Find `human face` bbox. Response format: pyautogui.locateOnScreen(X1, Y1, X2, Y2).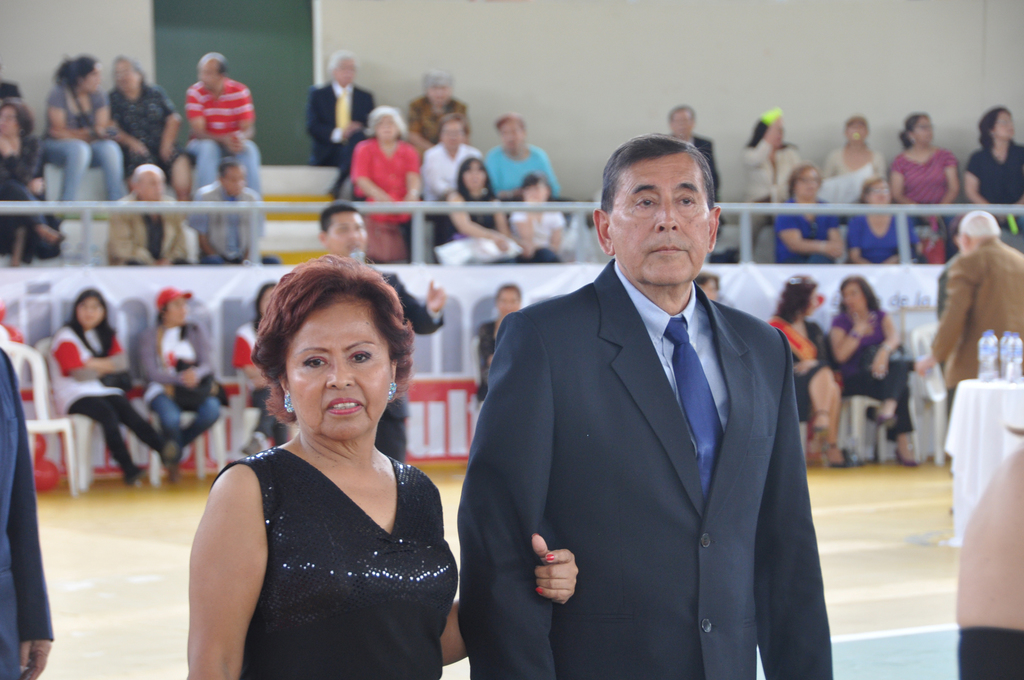
pyautogui.locateOnScreen(334, 56, 359, 85).
